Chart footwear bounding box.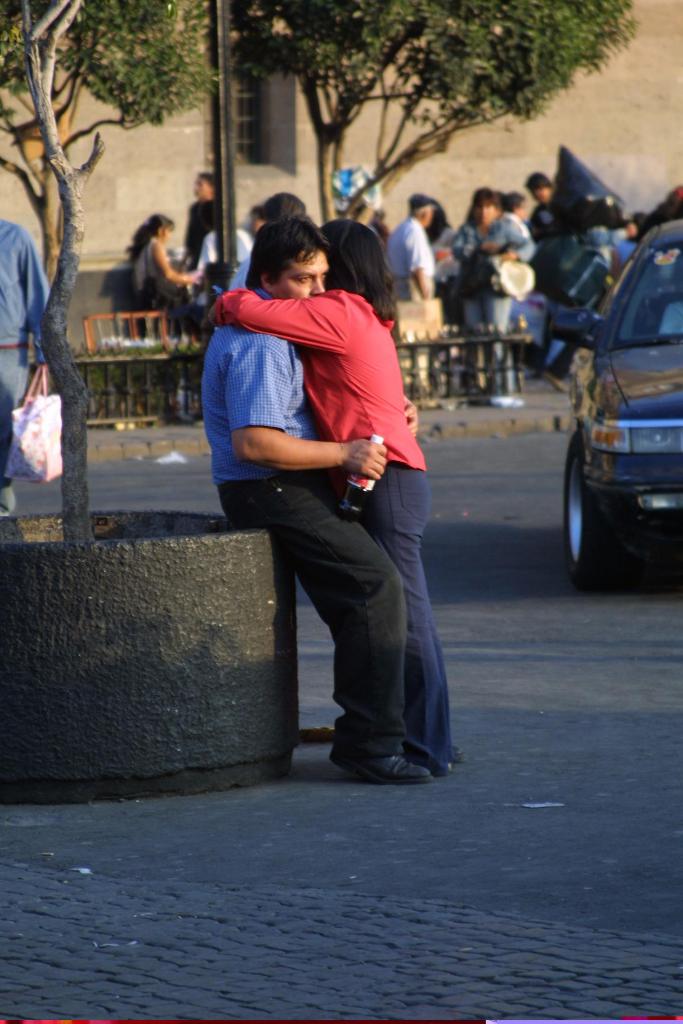
Charted: select_region(406, 748, 448, 776).
